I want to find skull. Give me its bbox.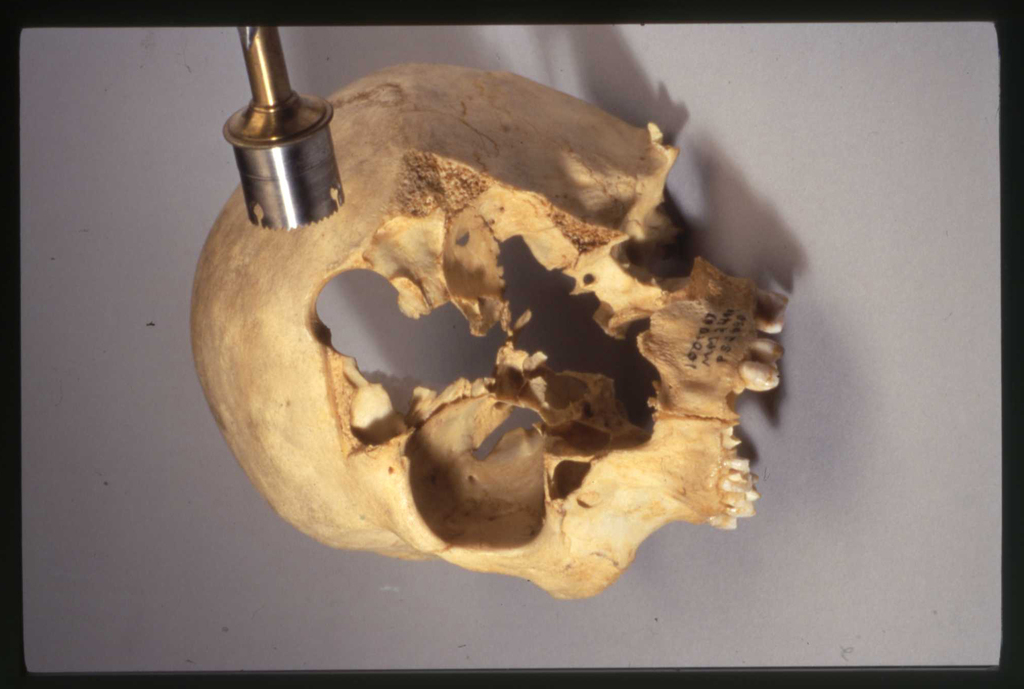
(196, 44, 780, 547).
